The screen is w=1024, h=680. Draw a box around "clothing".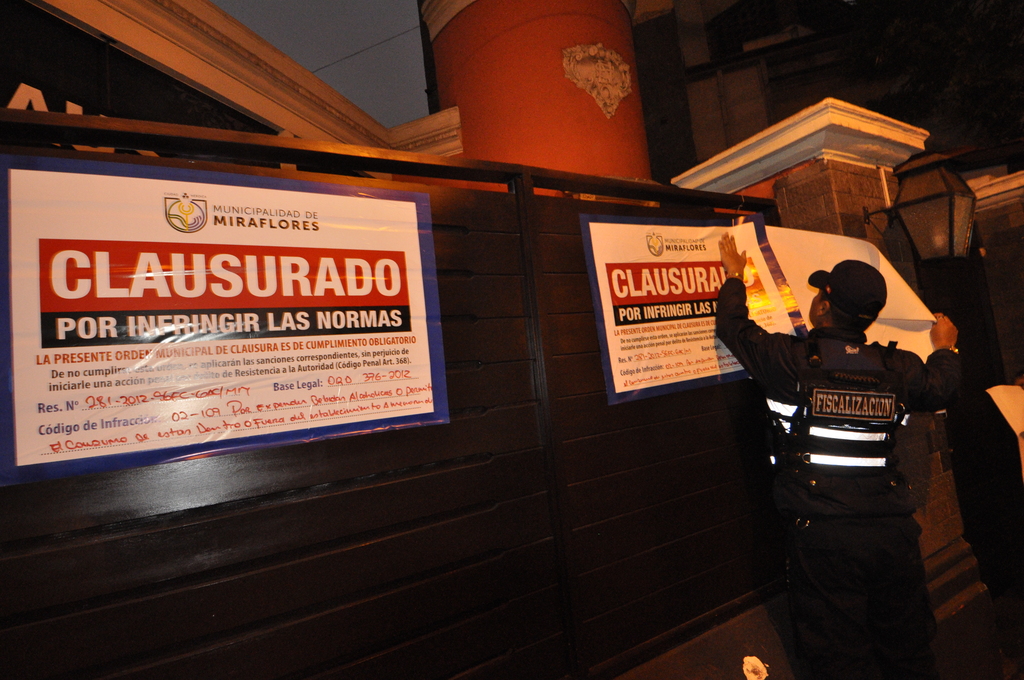
locate(713, 281, 963, 679).
